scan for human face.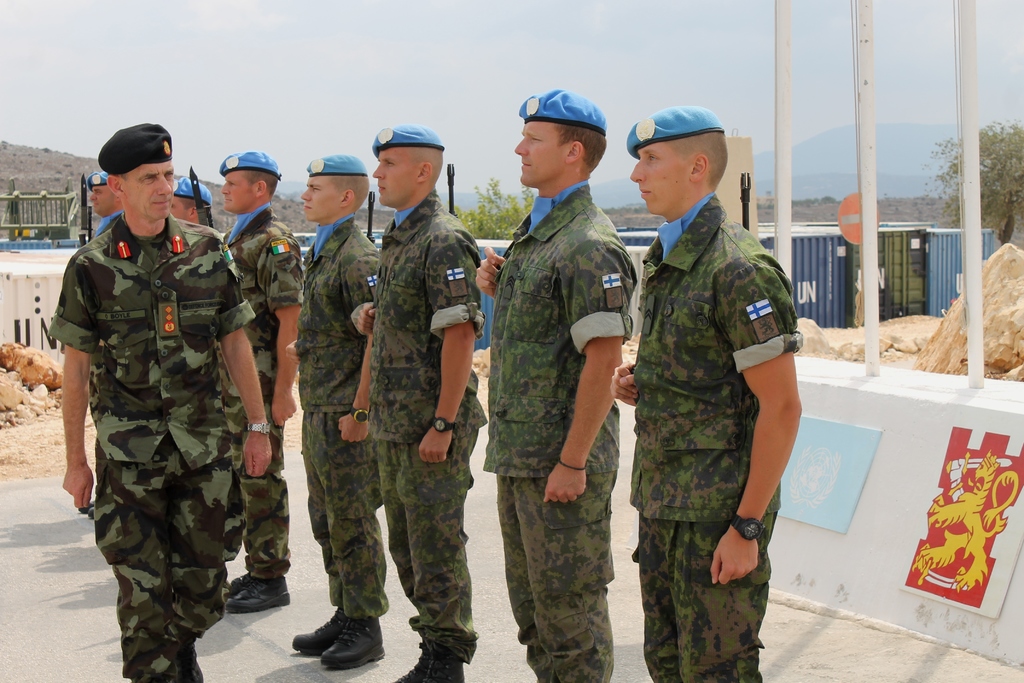
Scan result: [x1=634, y1=155, x2=699, y2=225].
